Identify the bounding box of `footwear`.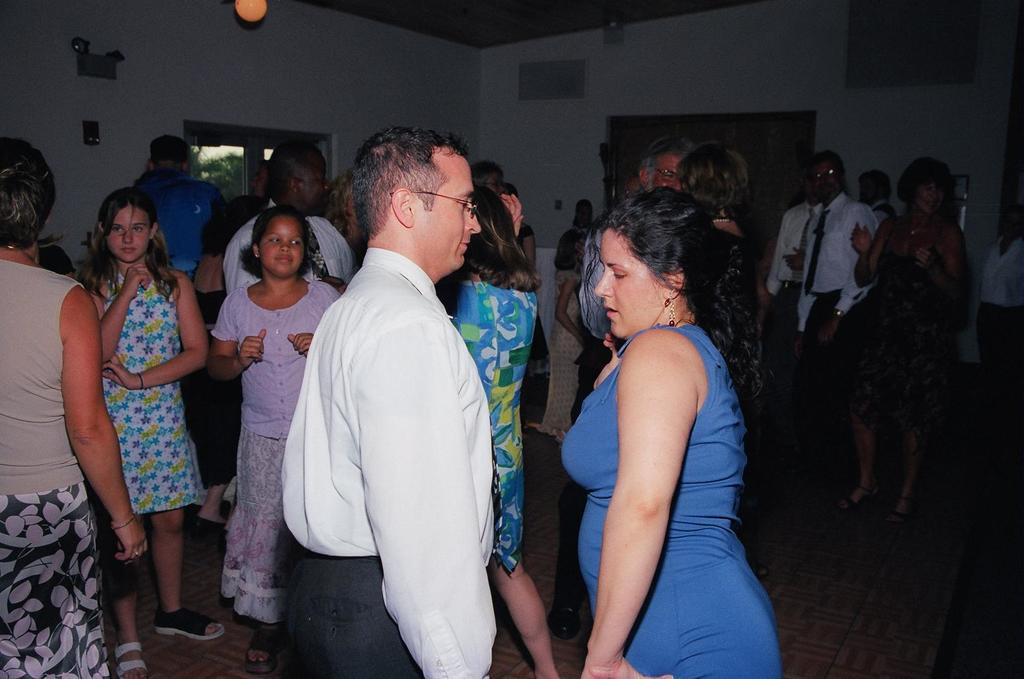
locate(192, 511, 229, 532).
